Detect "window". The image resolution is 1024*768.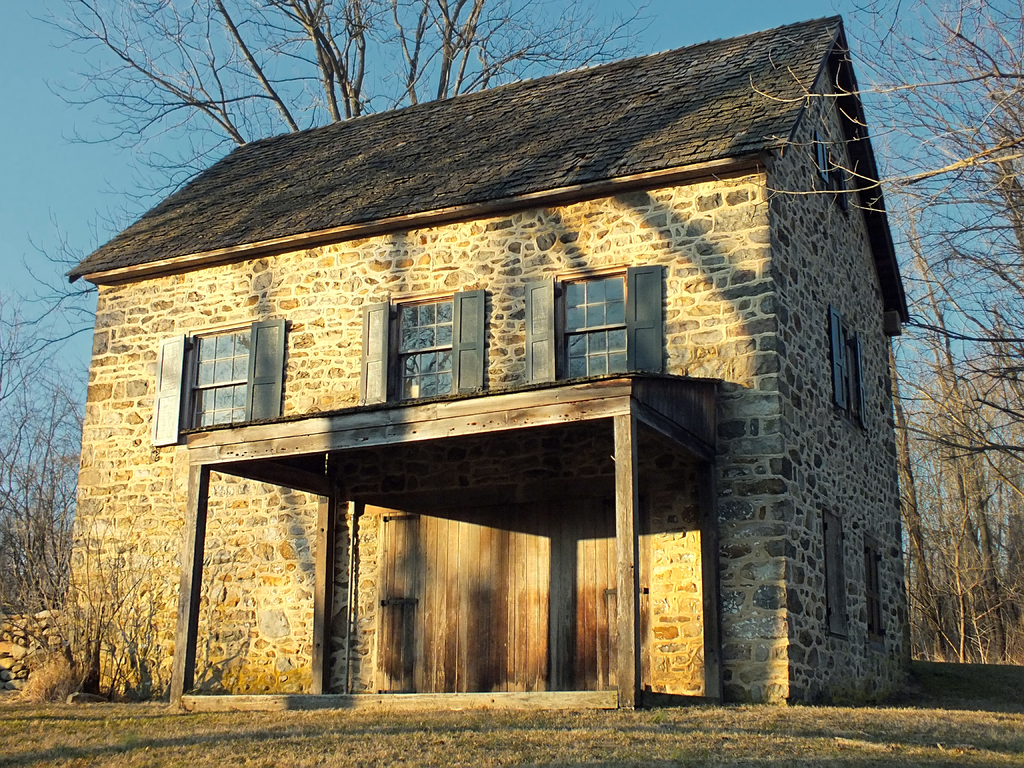
810 127 850 225.
